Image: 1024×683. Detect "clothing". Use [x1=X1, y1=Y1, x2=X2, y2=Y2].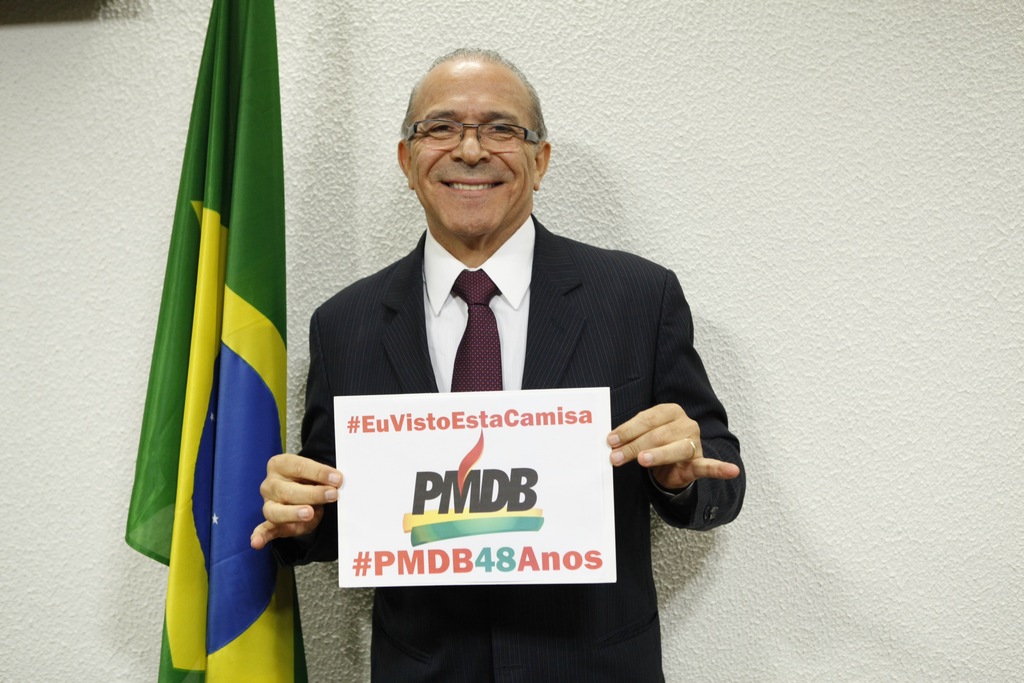
[x1=297, y1=197, x2=714, y2=632].
